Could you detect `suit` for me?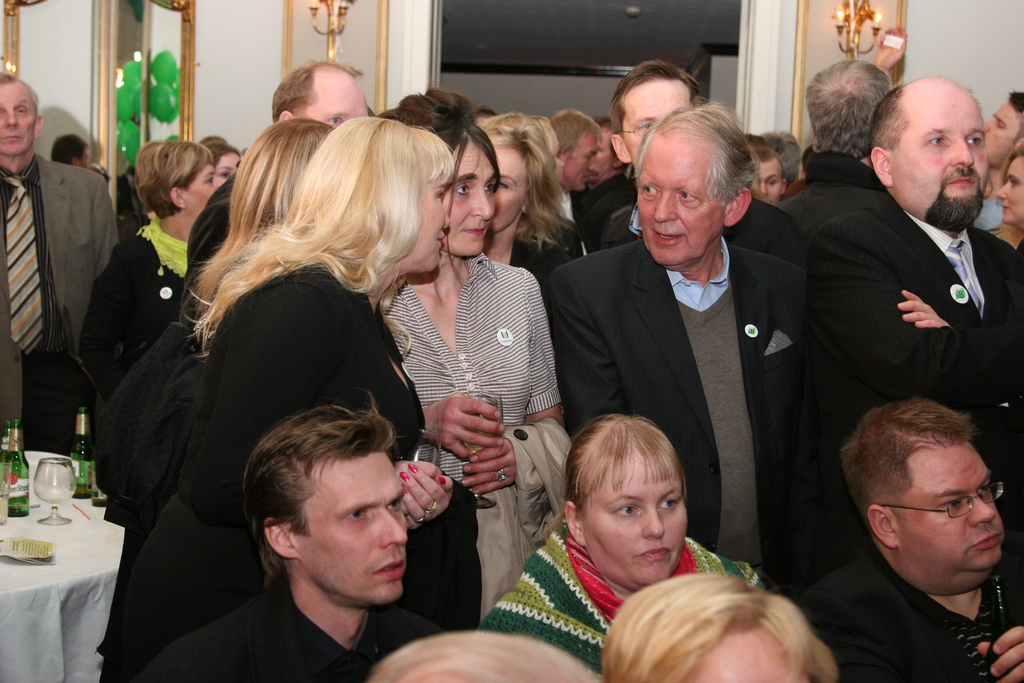
Detection result: [left=6, top=113, right=107, bottom=420].
